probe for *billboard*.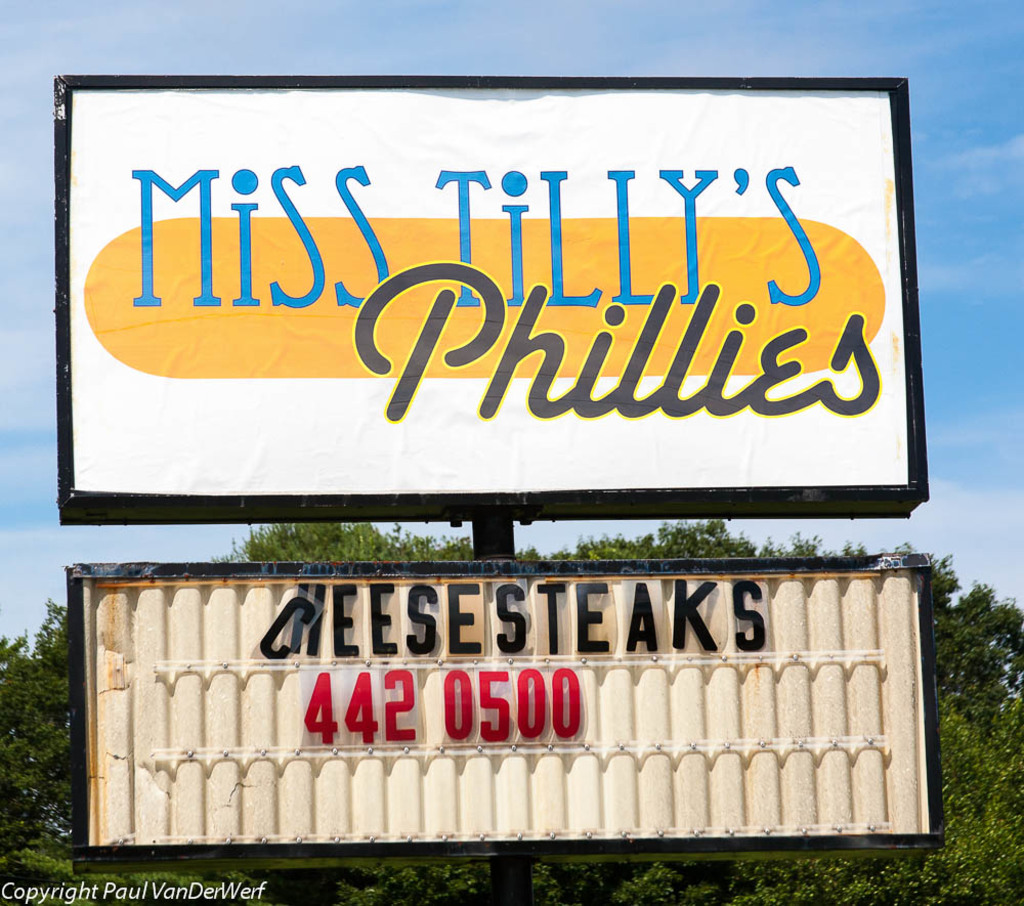
Probe result: left=73, top=556, right=942, bottom=859.
